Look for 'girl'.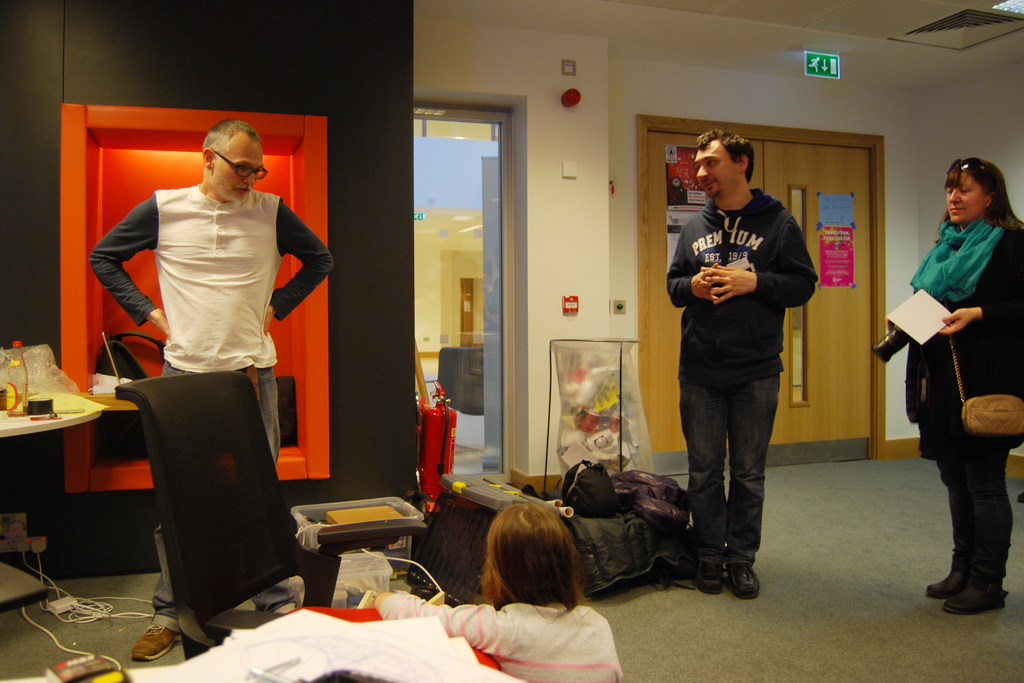
Found: Rect(365, 506, 621, 682).
